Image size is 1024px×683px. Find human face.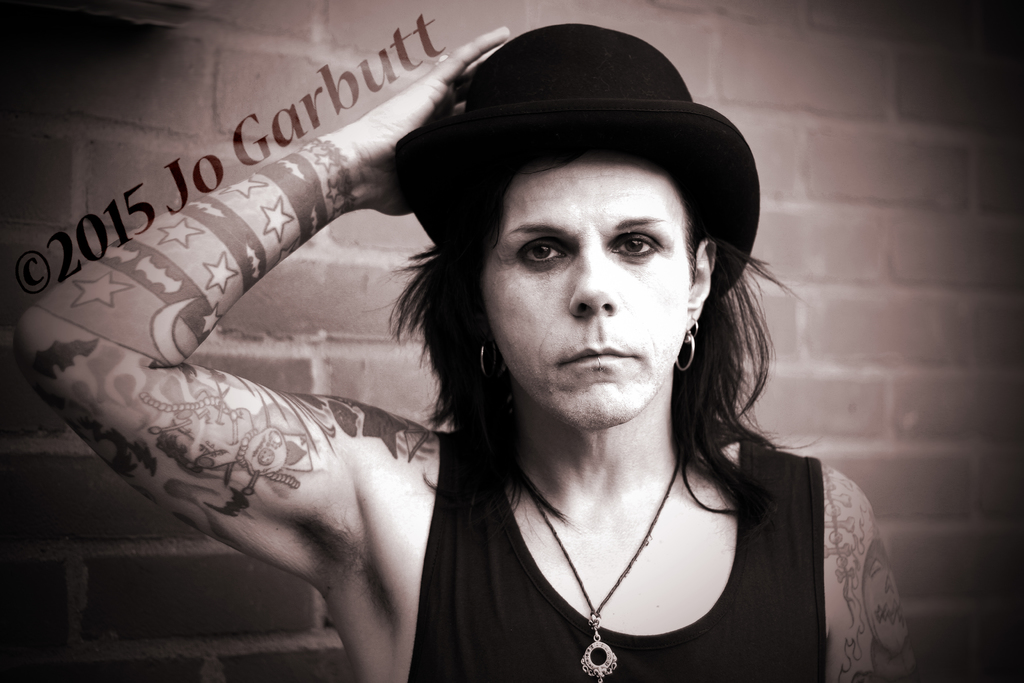
(left=481, top=160, right=691, bottom=426).
